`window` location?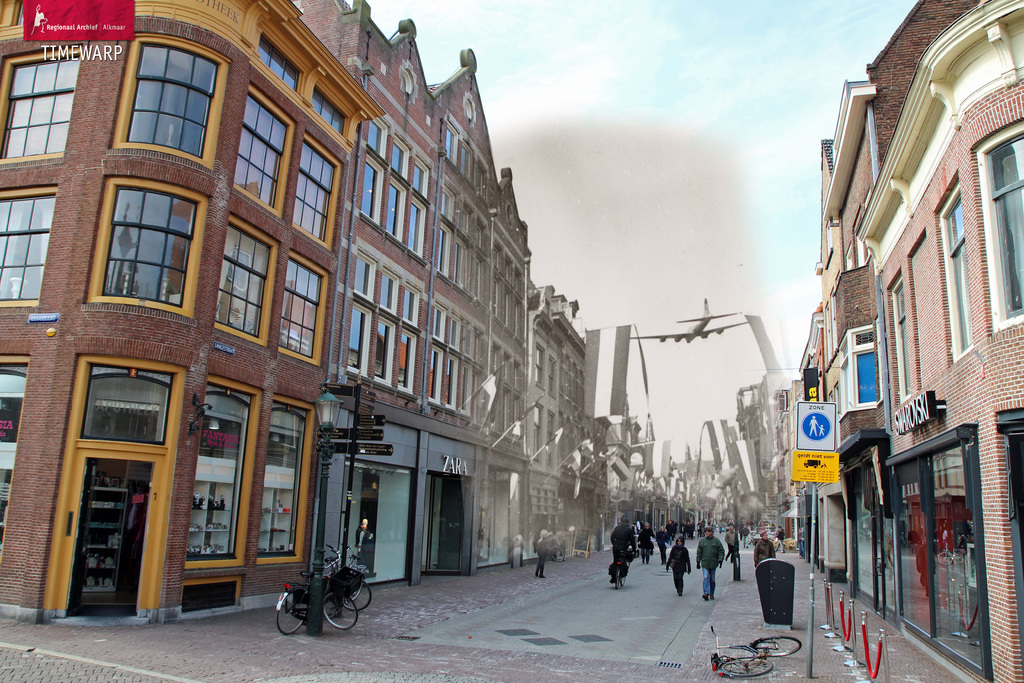
detection(348, 253, 371, 300)
